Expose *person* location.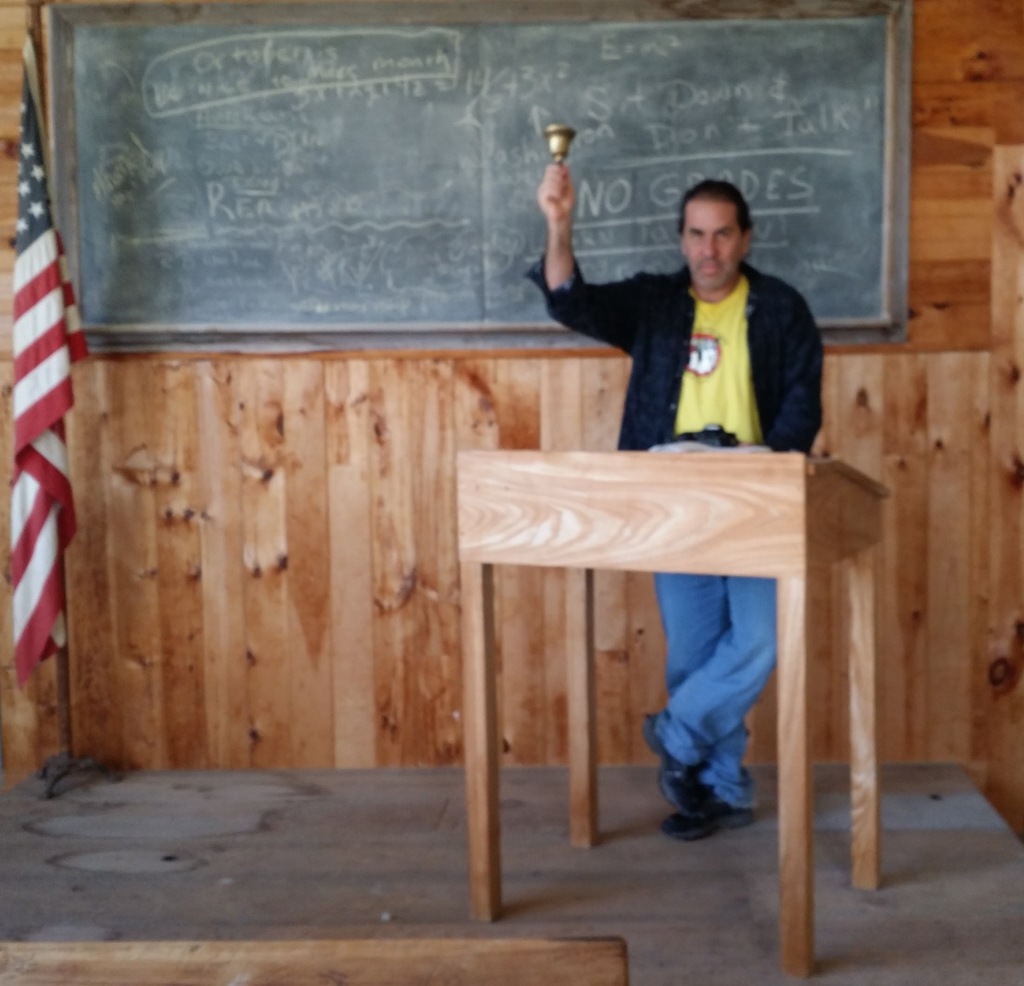
Exposed at detection(533, 159, 826, 849).
